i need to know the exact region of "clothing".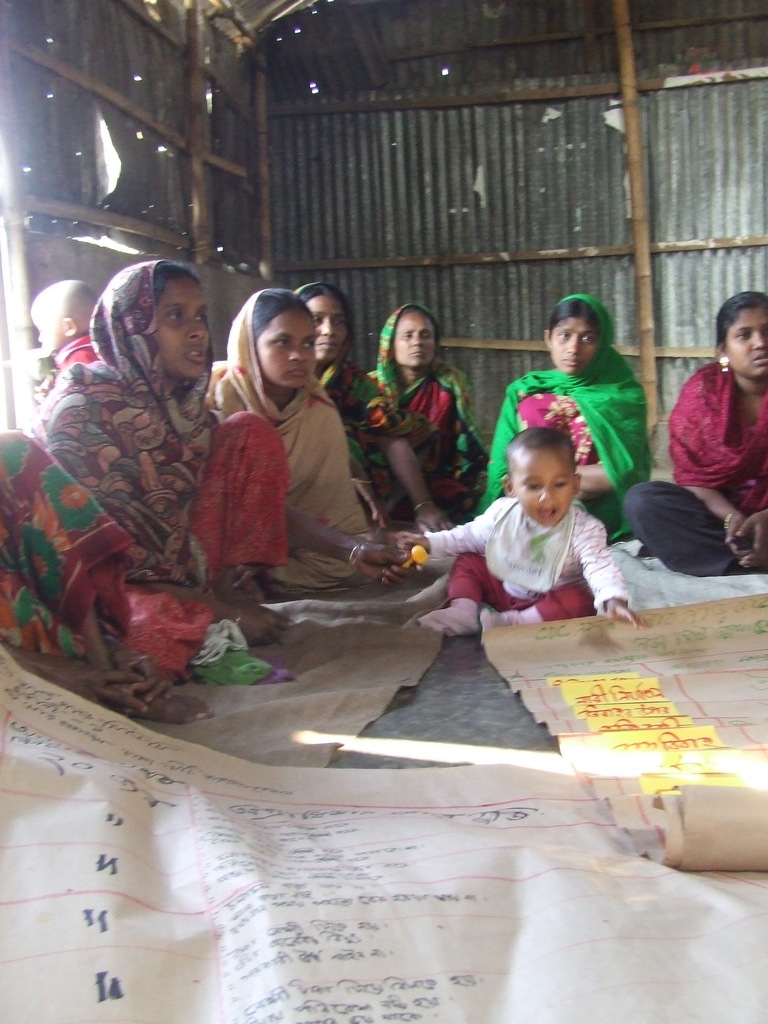
Region: {"left": 348, "top": 302, "right": 453, "bottom": 490}.
